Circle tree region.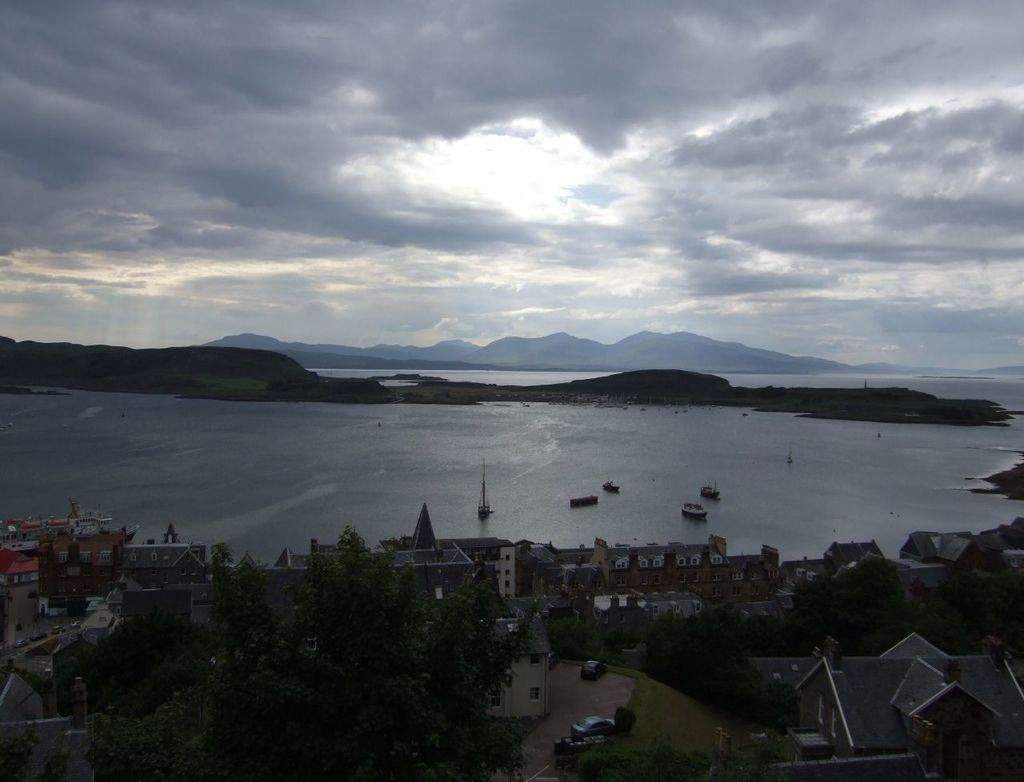
Region: (630, 600, 804, 737).
